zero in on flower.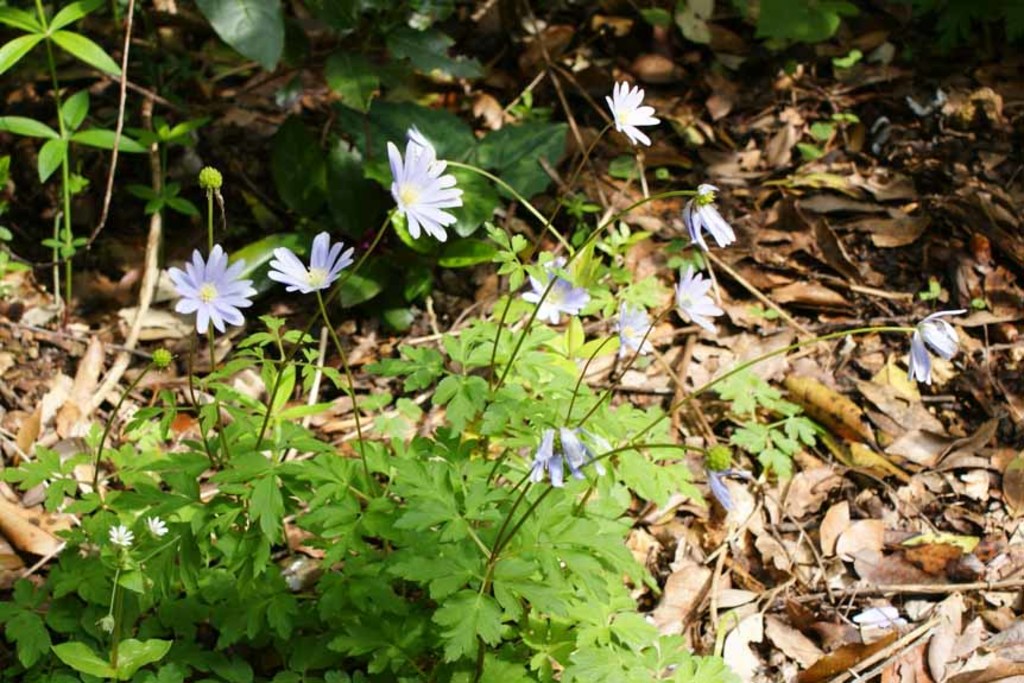
Zeroed in: [left=107, top=519, right=132, bottom=549].
